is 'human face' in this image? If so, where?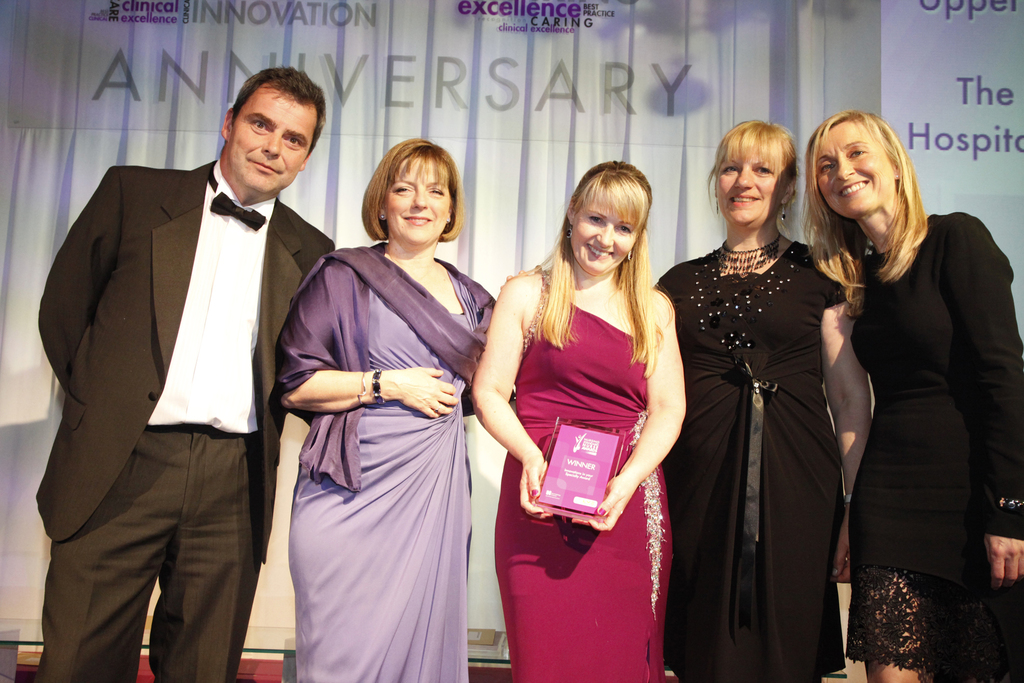
Yes, at {"left": 721, "top": 144, "right": 792, "bottom": 222}.
